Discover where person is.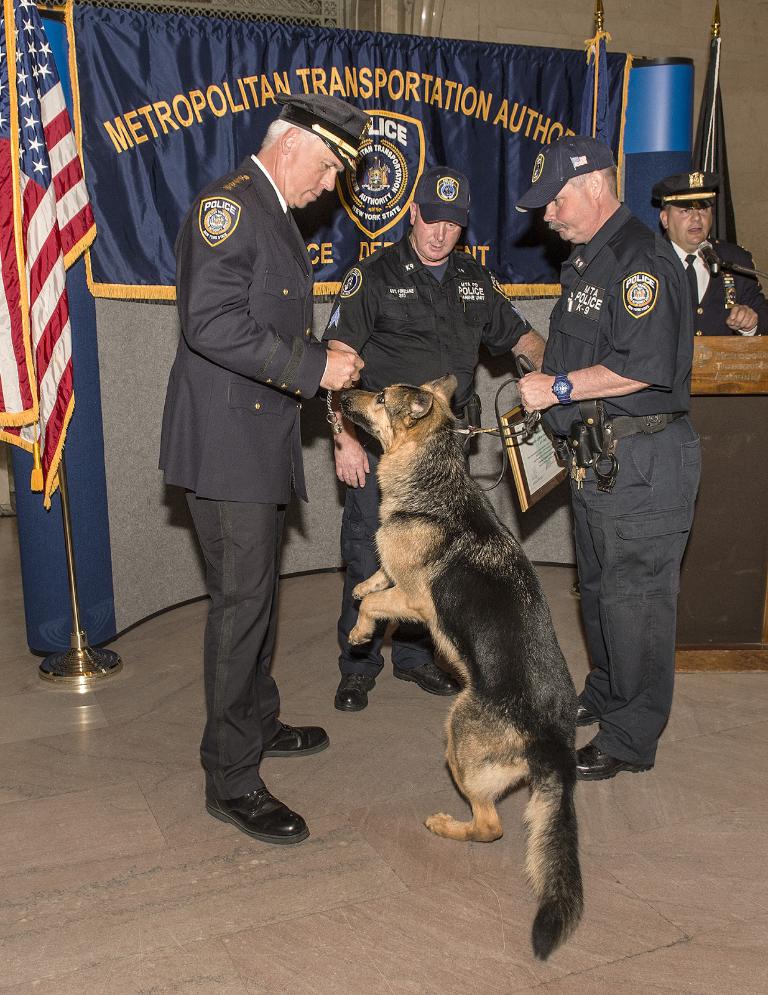
Discovered at l=154, t=75, r=359, b=886.
